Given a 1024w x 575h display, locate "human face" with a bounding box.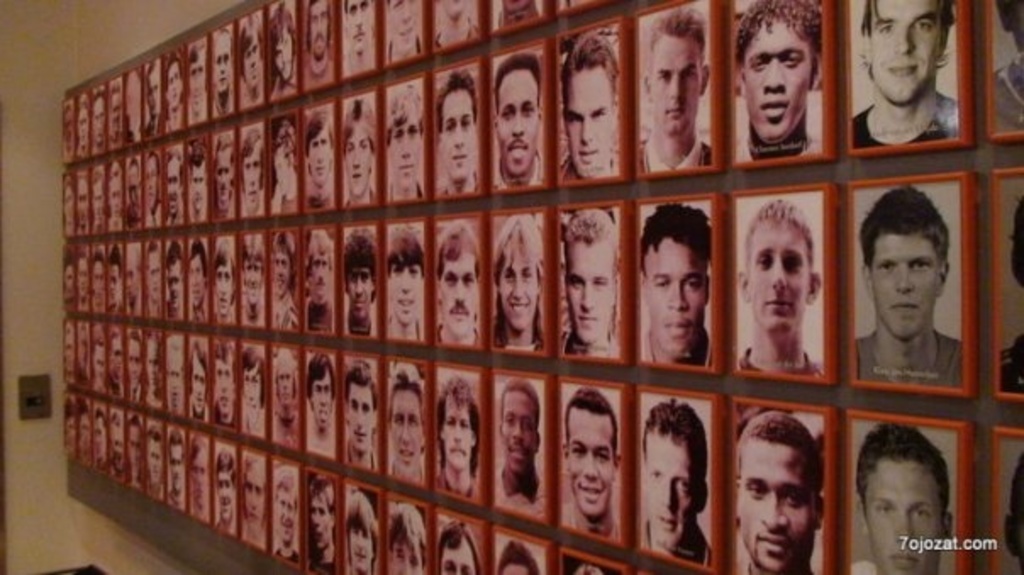
Located: Rect(303, 499, 327, 544).
